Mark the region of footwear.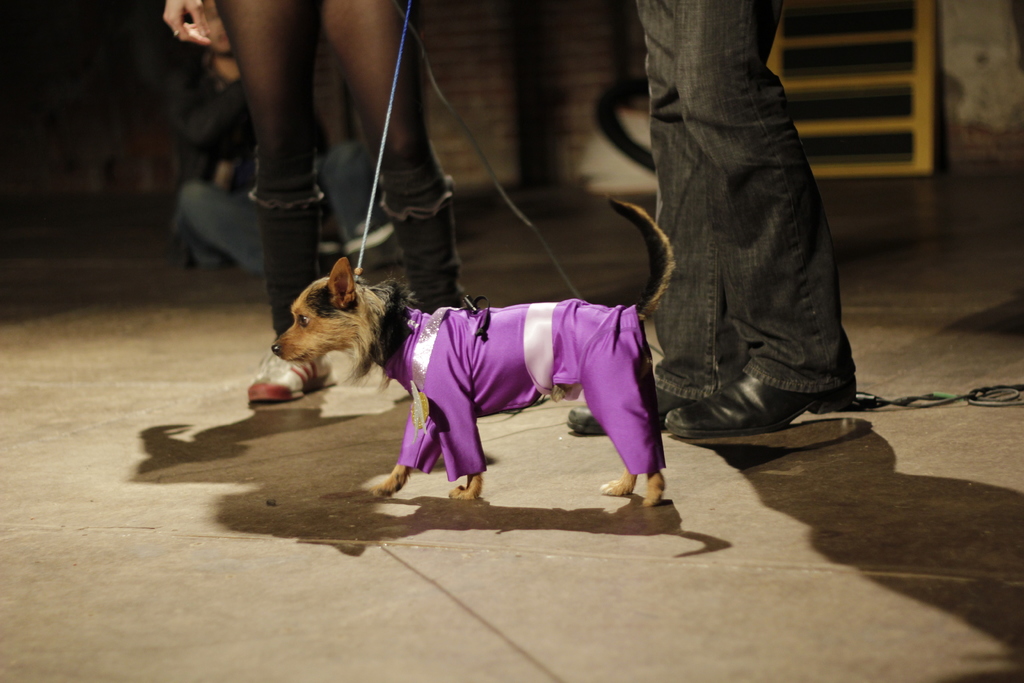
Region: box(246, 350, 342, 400).
